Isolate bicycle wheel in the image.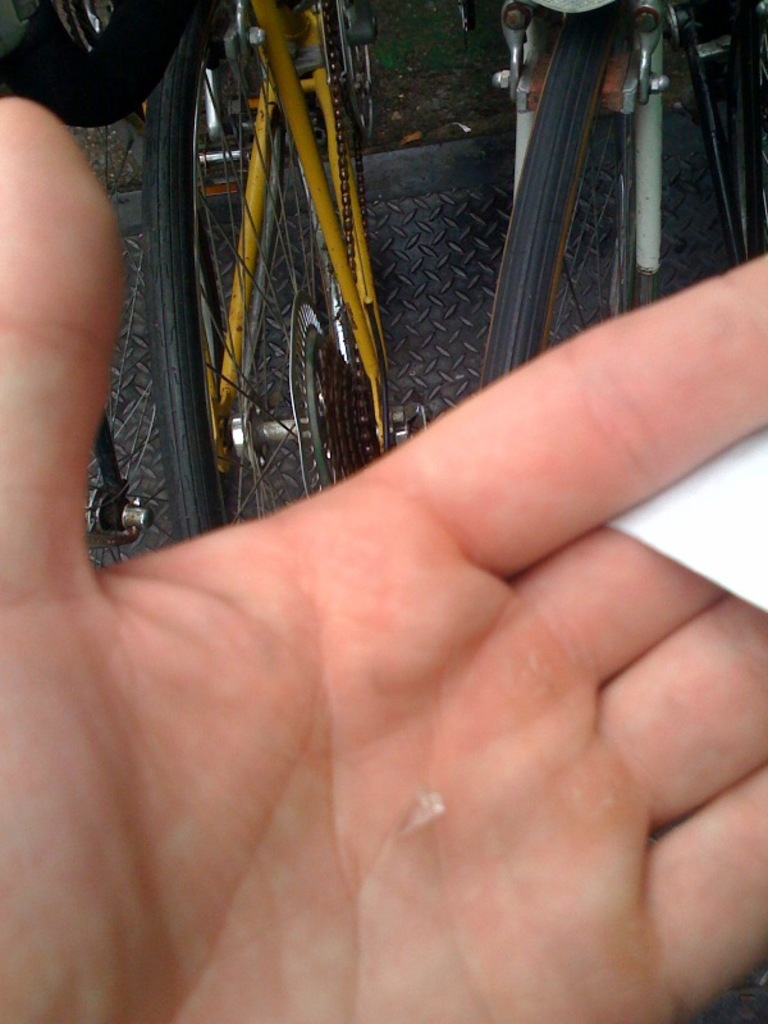
Isolated region: [65, 106, 180, 572].
